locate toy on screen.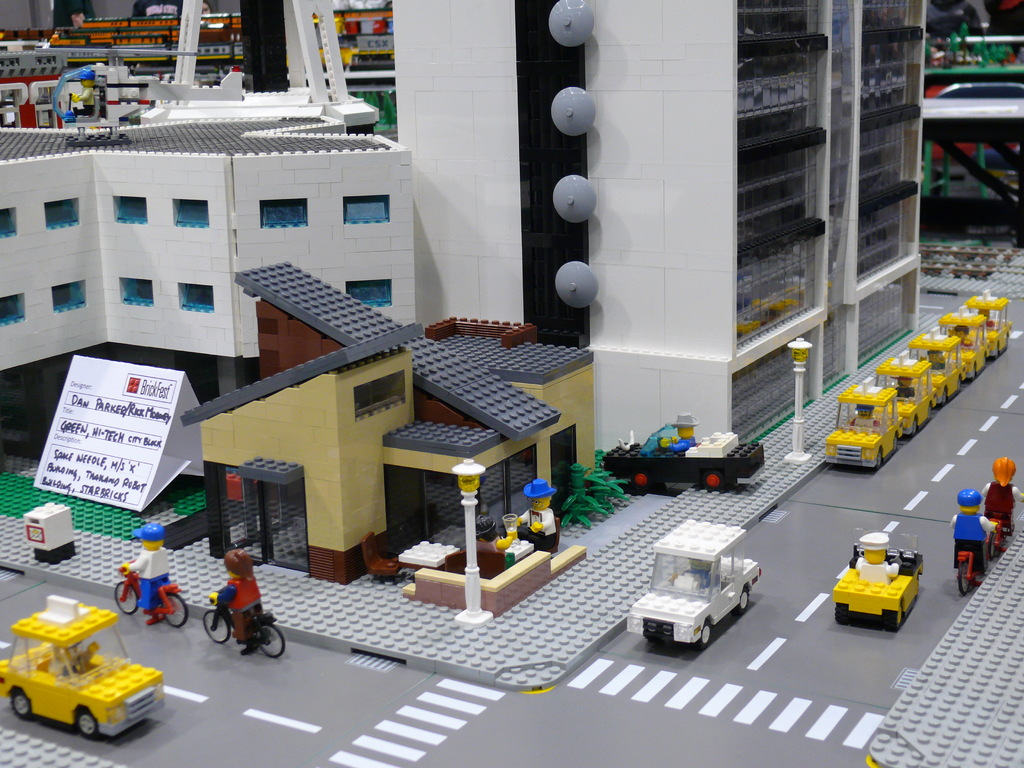
On screen at {"left": 0, "top": 594, "right": 167, "bottom": 742}.
